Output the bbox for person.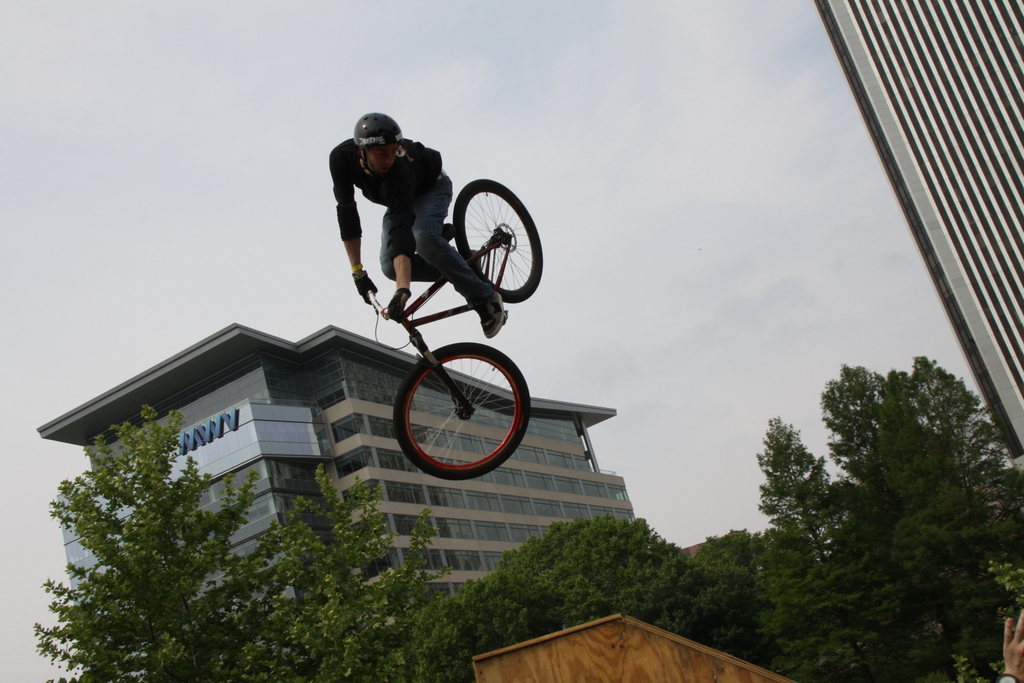
(x1=1000, y1=606, x2=1023, y2=682).
